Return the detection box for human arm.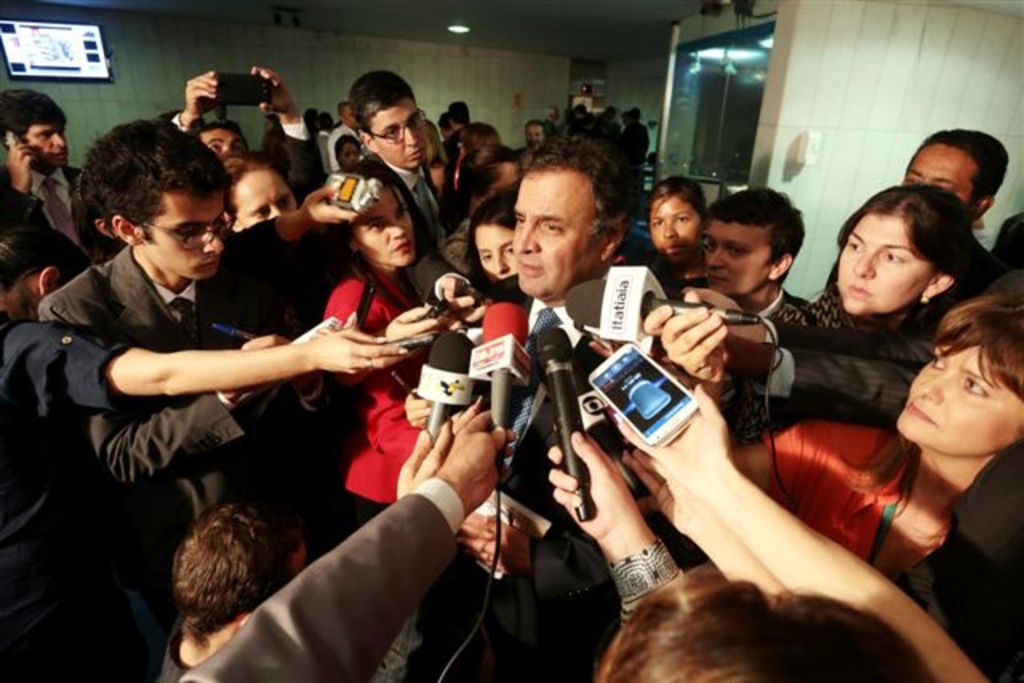
640:291:922:425.
